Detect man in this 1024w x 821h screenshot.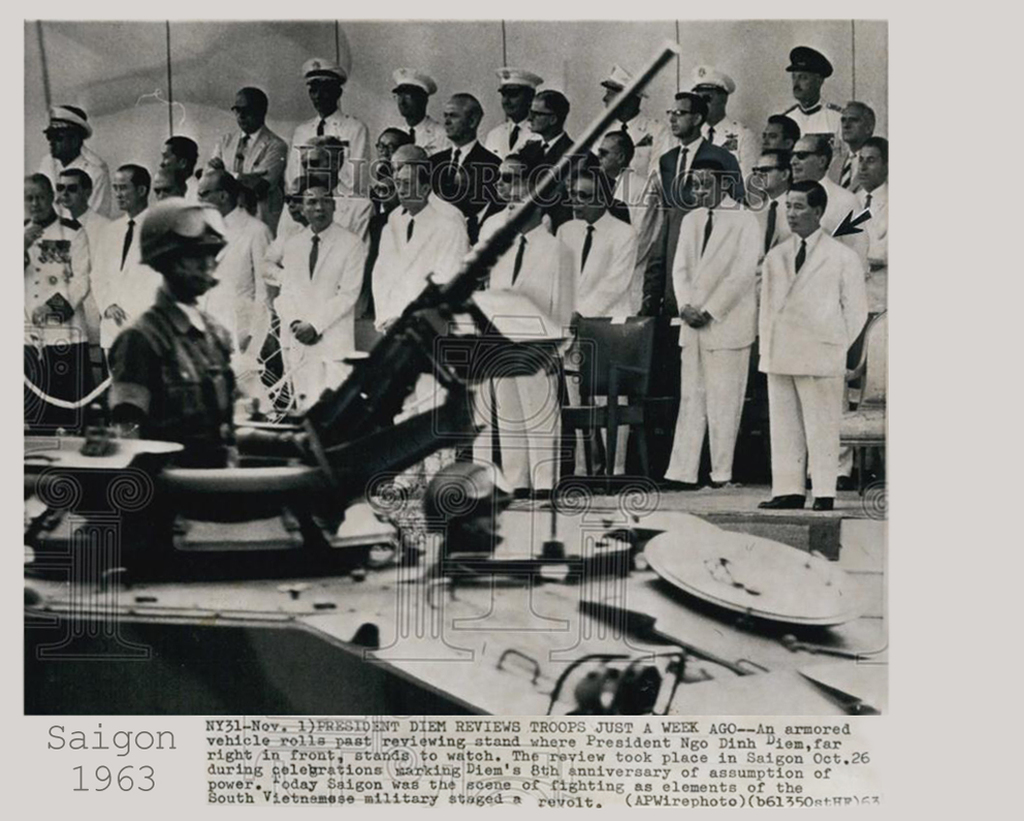
Detection: BBox(274, 132, 375, 283).
